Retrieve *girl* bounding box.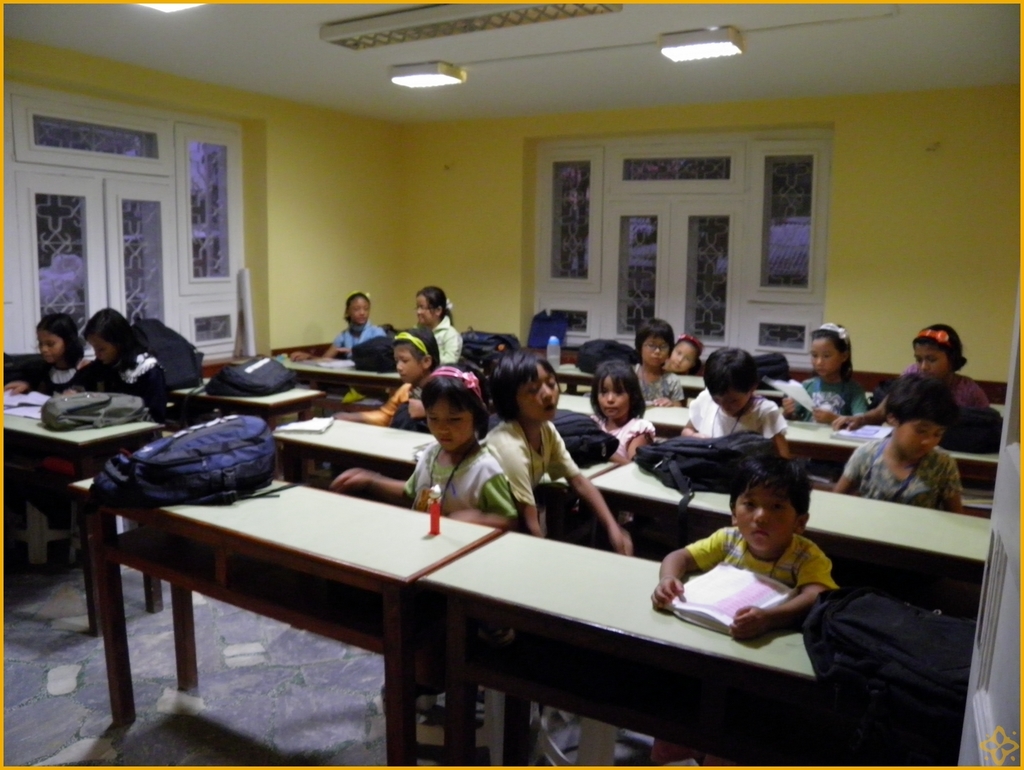
Bounding box: locate(476, 356, 629, 719).
